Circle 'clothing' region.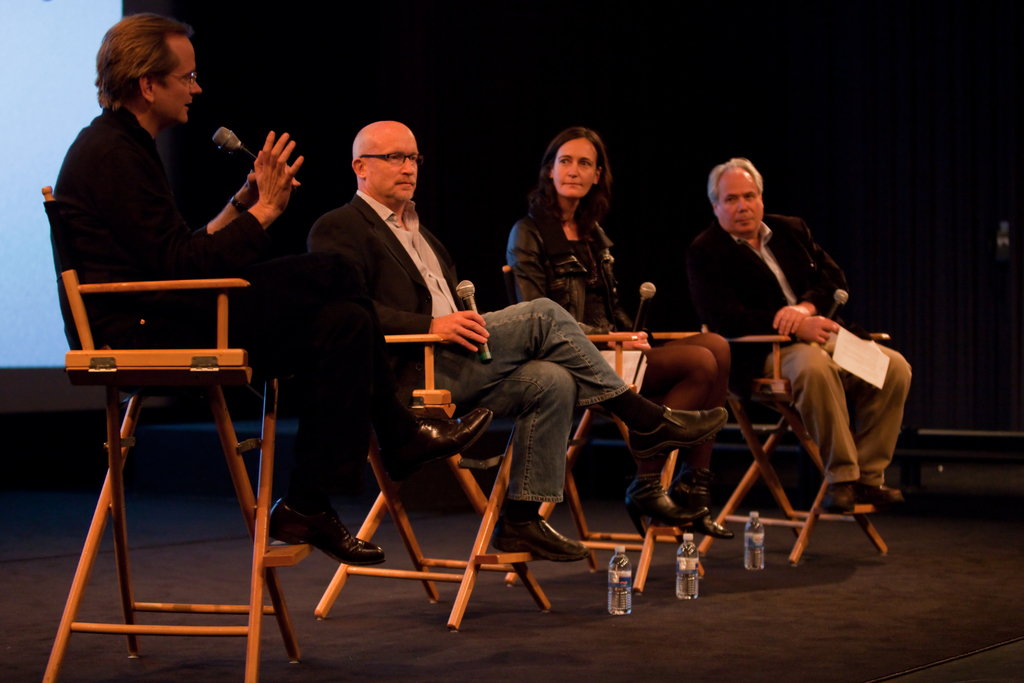
Region: select_region(762, 324, 902, 498).
